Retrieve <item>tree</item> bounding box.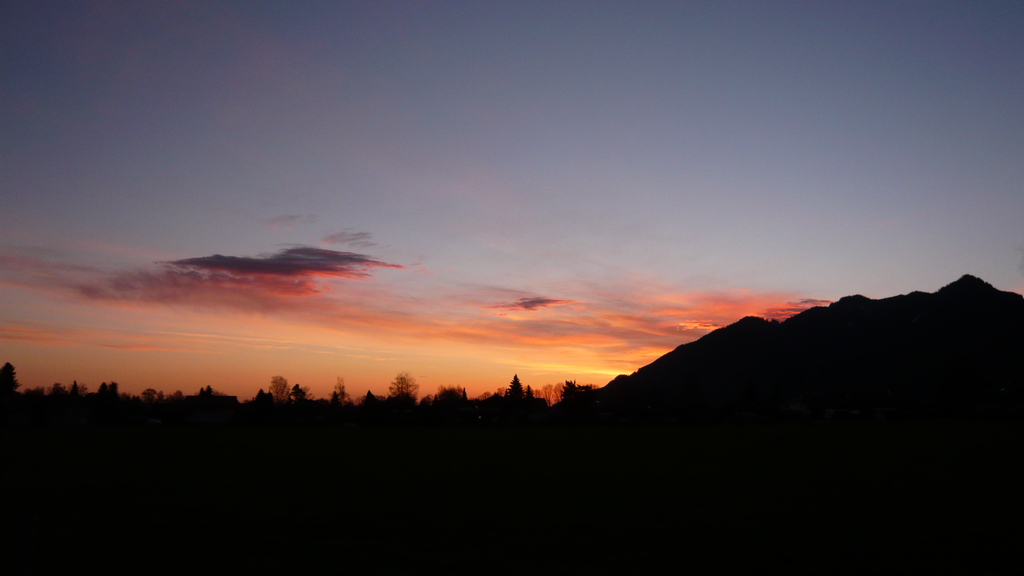
Bounding box: left=330, top=374, right=353, bottom=410.
